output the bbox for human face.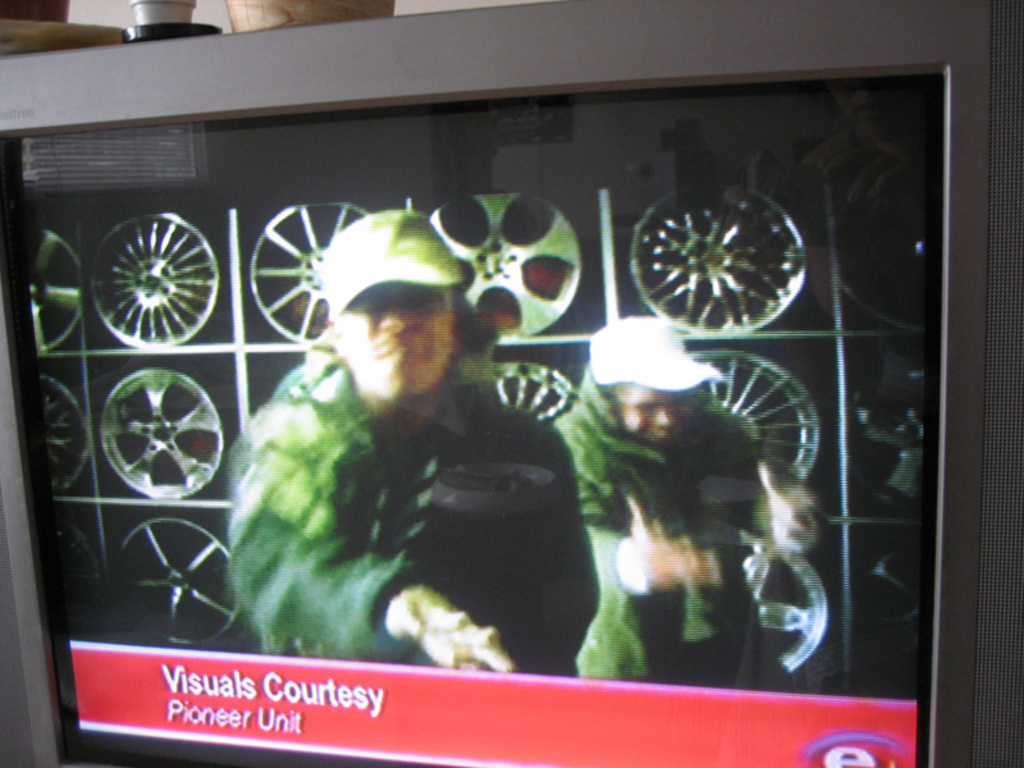
<box>339,284,456,406</box>.
